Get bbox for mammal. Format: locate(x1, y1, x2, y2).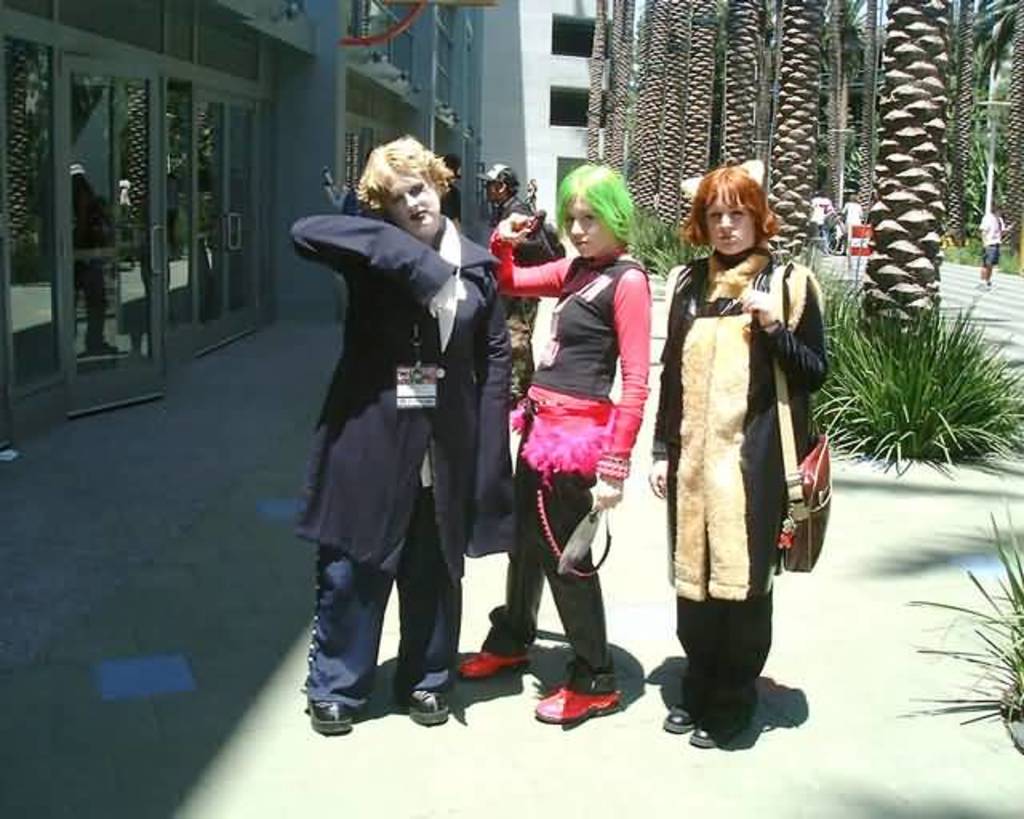
locate(842, 187, 872, 240).
